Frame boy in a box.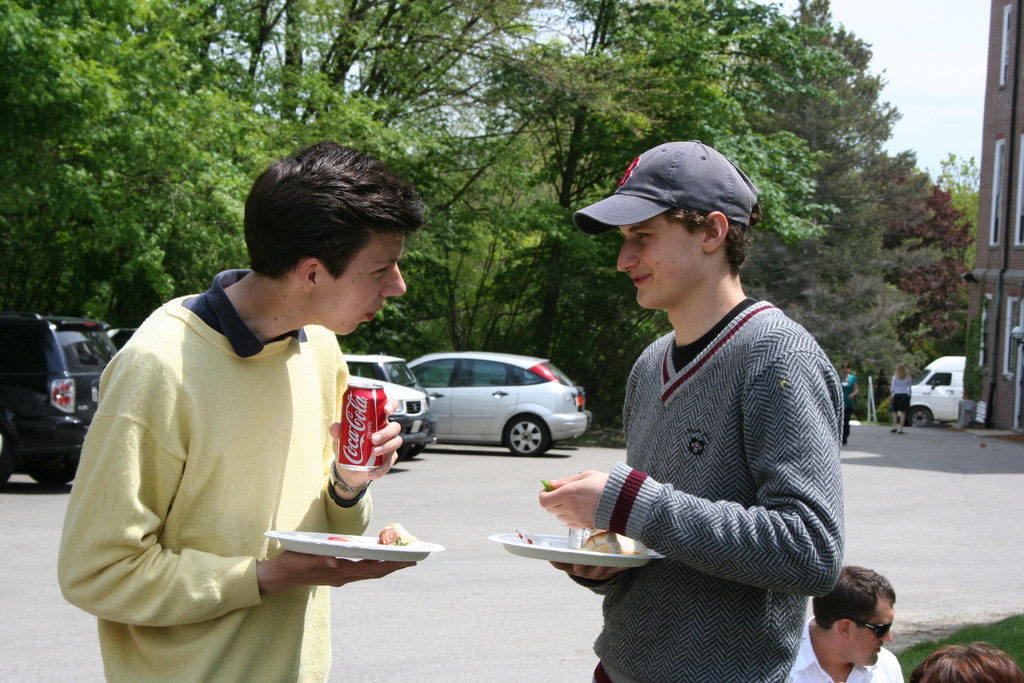
select_region(58, 142, 430, 682).
